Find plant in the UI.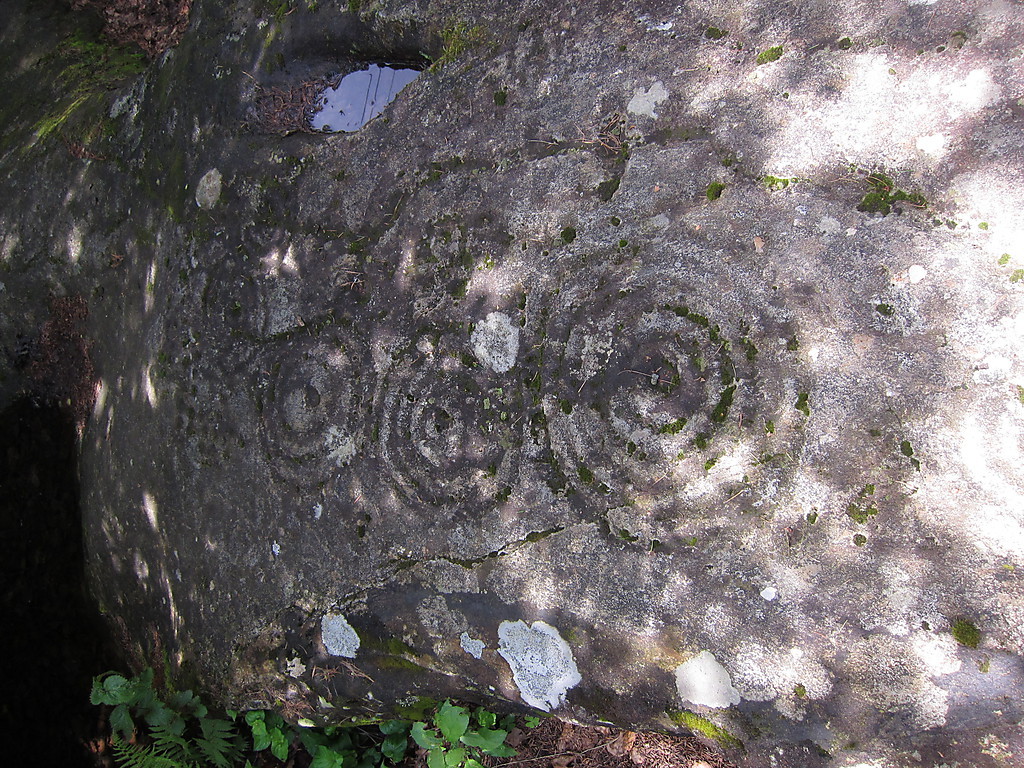
UI element at detection(401, 703, 507, 767).
